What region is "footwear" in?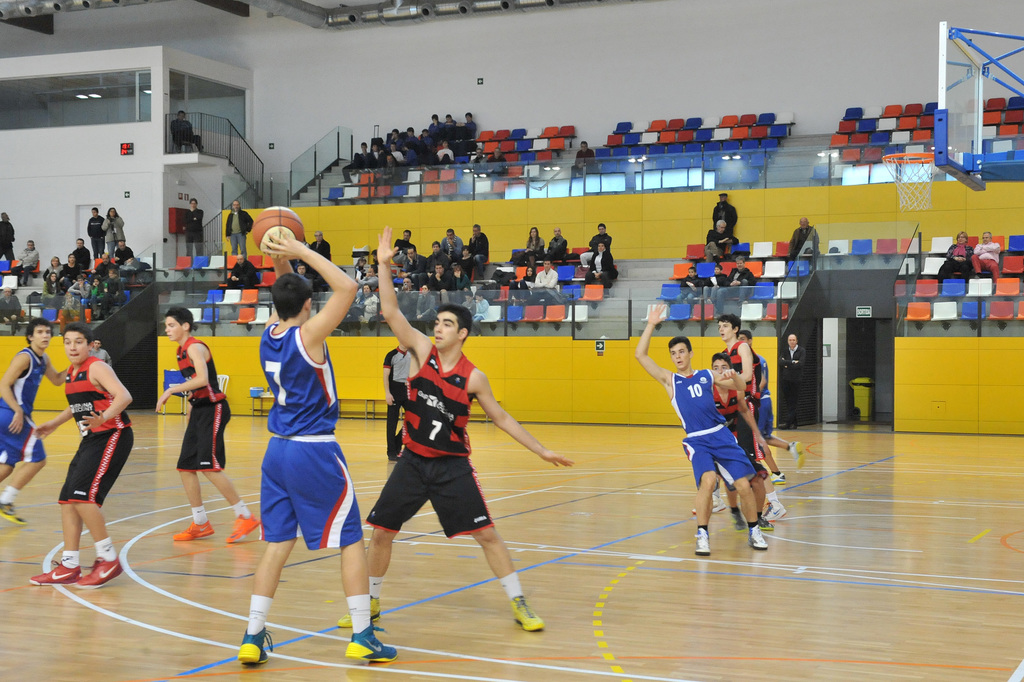
locate(35, 556, 81, 585).
